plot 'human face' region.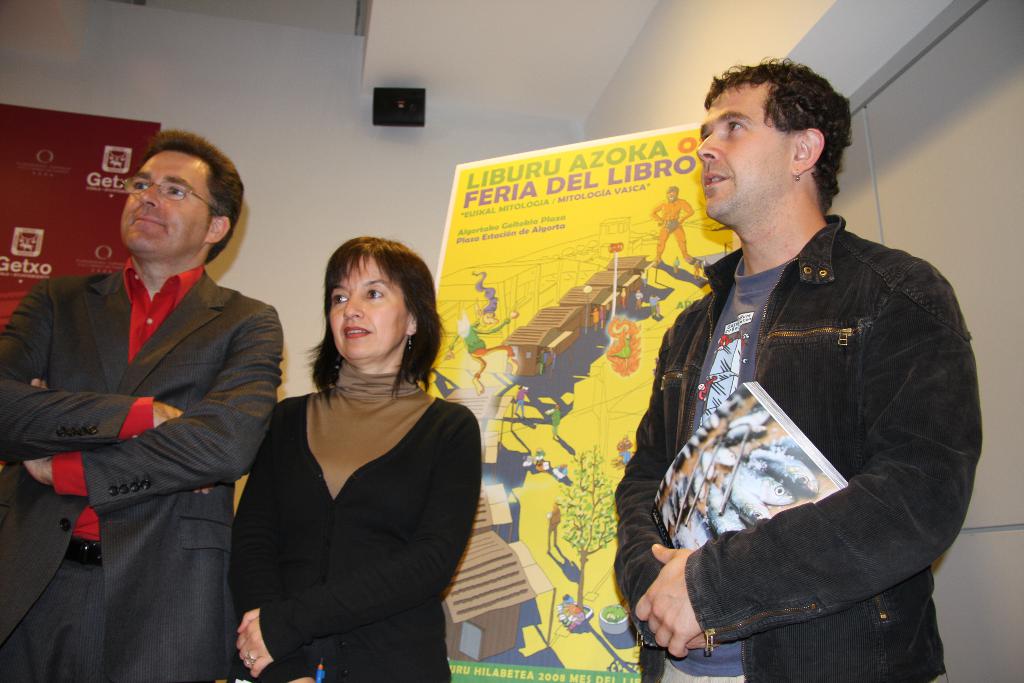
Plotted at 694:83:794:215.
